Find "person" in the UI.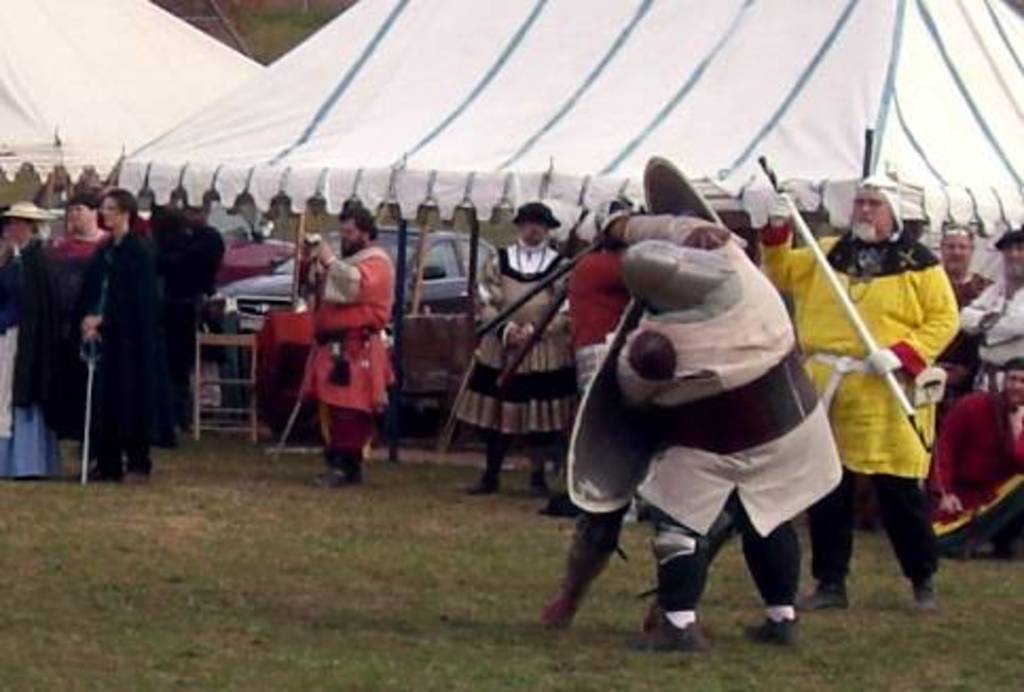
UI element at box(38, 197, 104, 457).
